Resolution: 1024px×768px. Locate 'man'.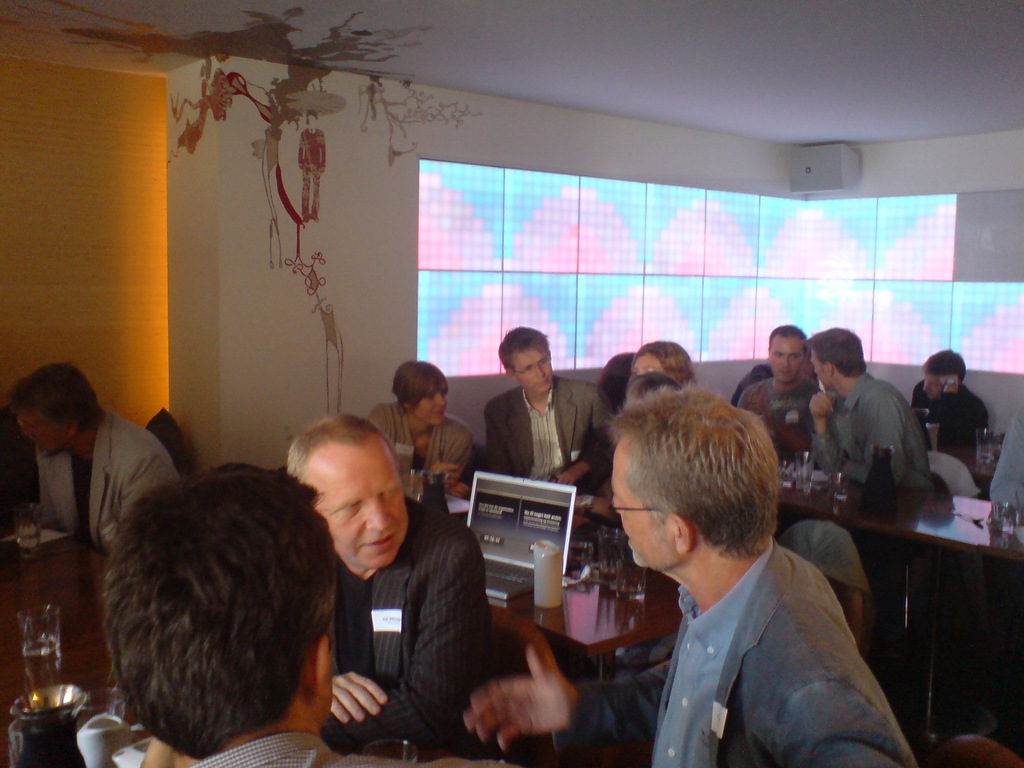
<region>916, 347, 993, 445</region>.
